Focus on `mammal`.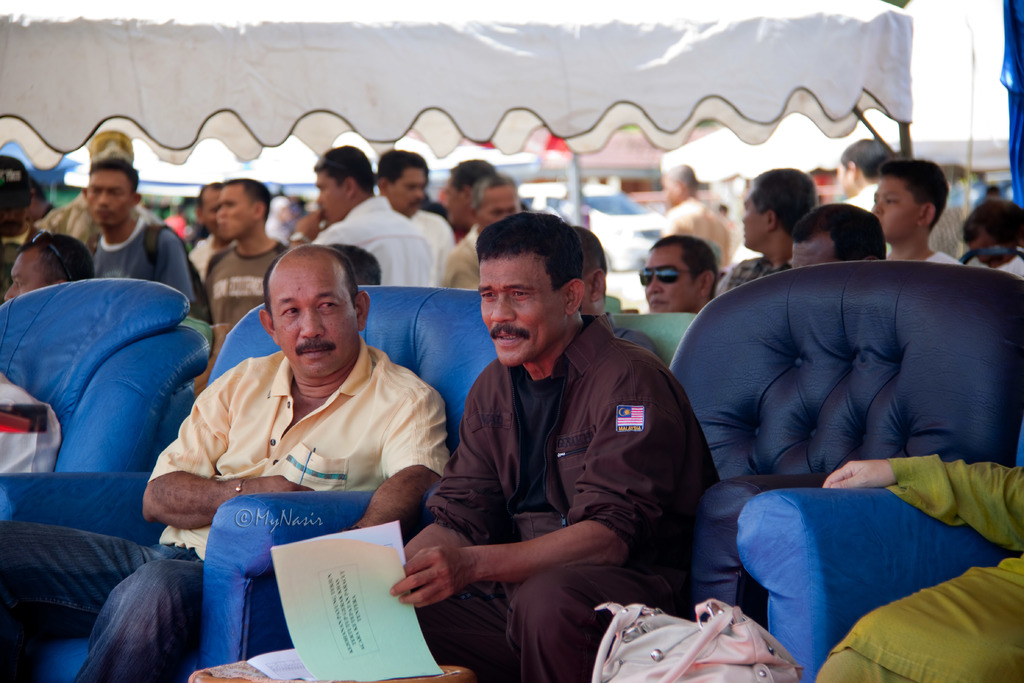
Focused at locate(399, 219, 721, 668).
